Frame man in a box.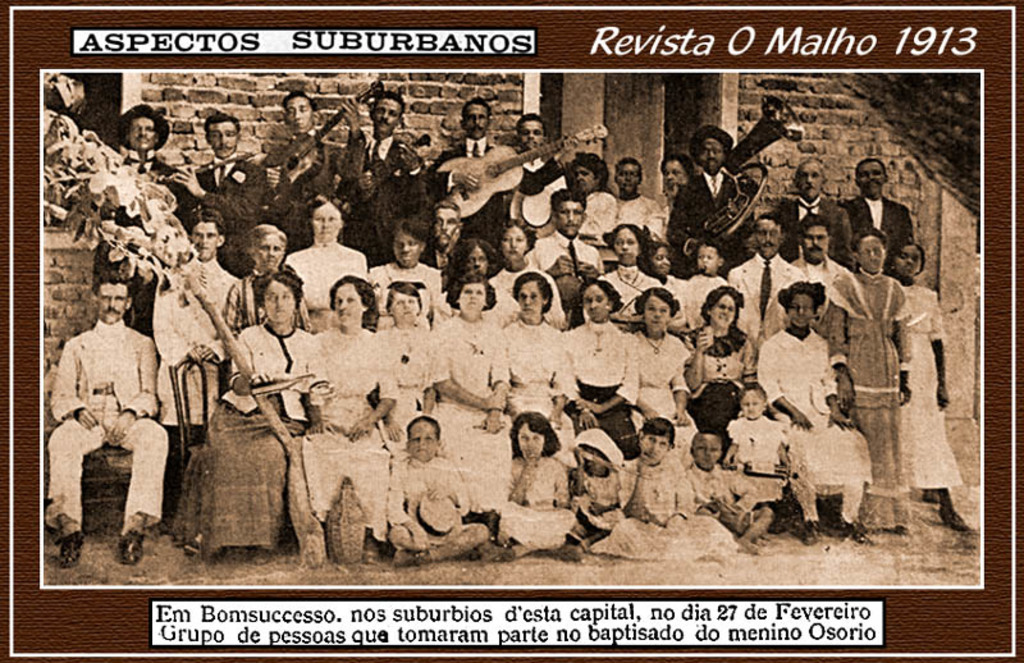
bbox(771, 155, 851, 270).
